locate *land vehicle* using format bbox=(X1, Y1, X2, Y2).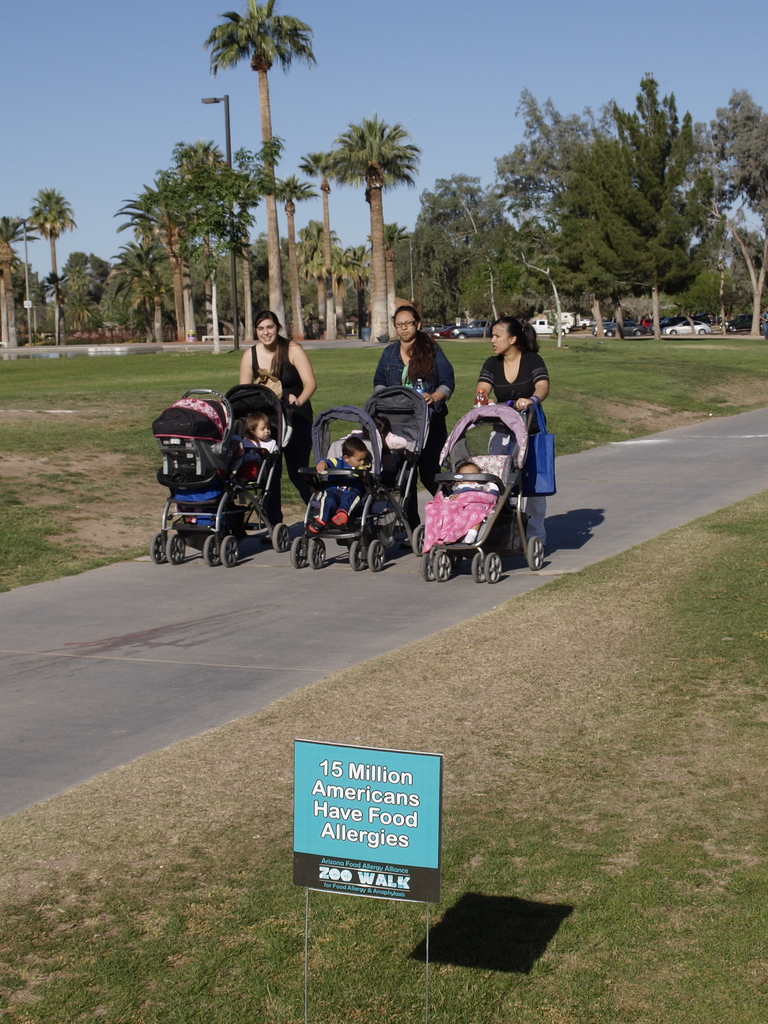
bbox=(718, 312, 756, 333).
